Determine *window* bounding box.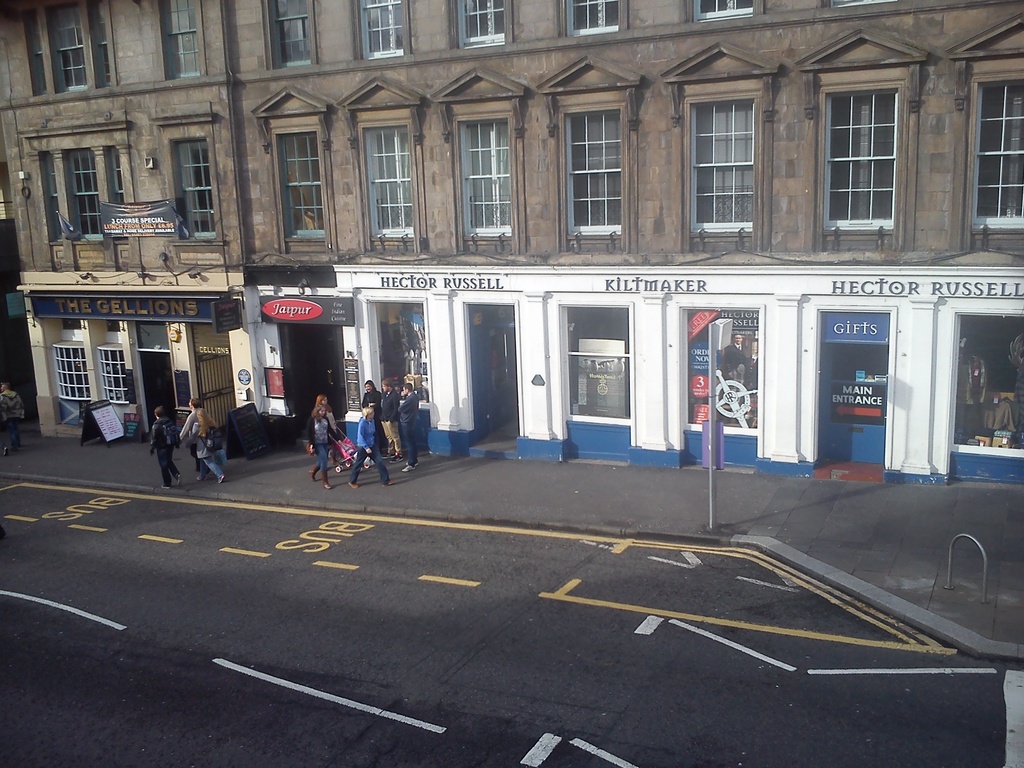
Determined: (left=52, top=346, right=92, bottom=397).
